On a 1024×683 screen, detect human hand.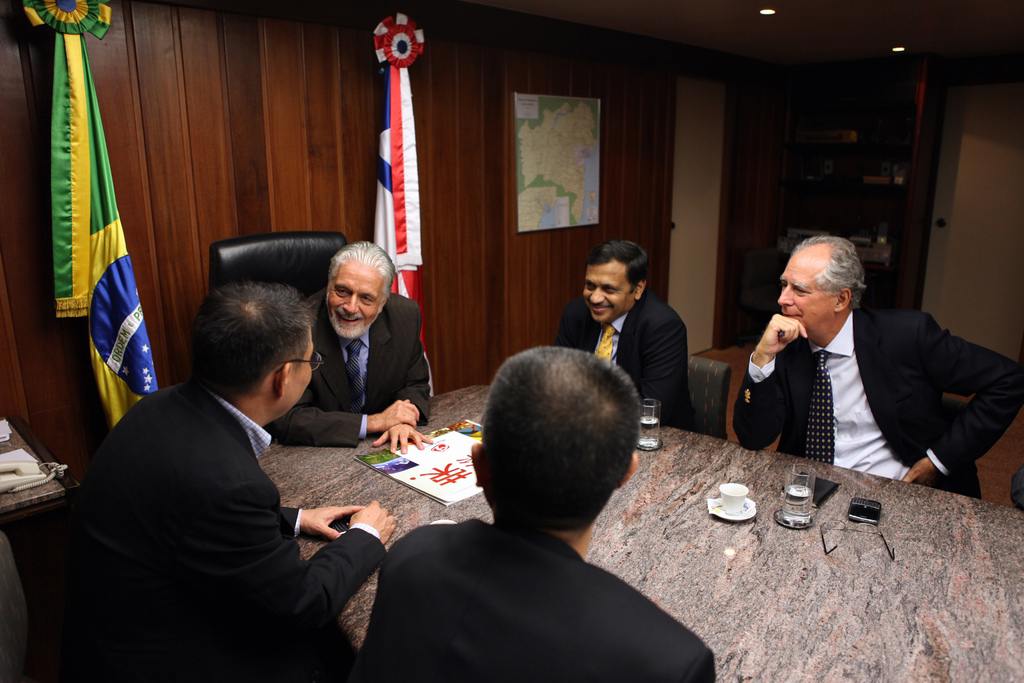
pyautogui.locateOnScreen(300, 503, 364, 542).
